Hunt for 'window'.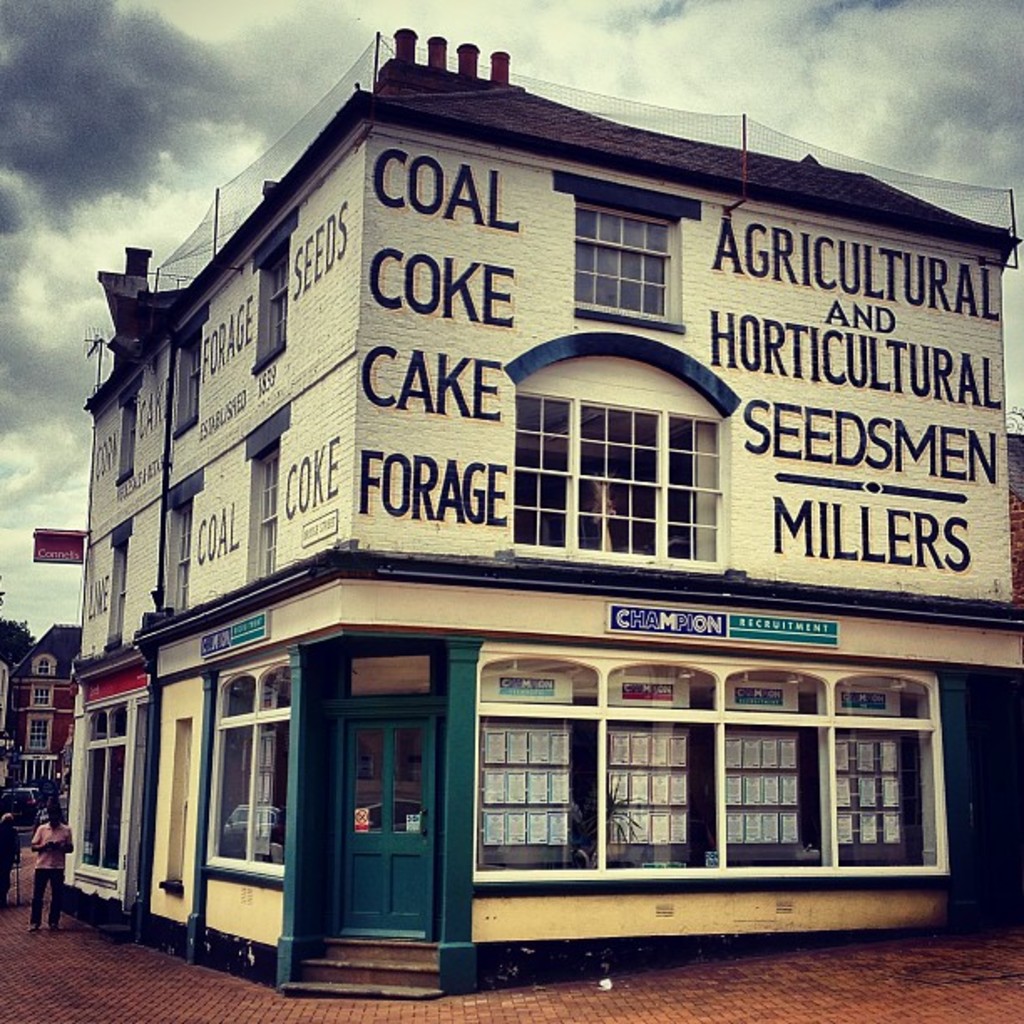
Hunted down at region(261, 440, 279, 582).
